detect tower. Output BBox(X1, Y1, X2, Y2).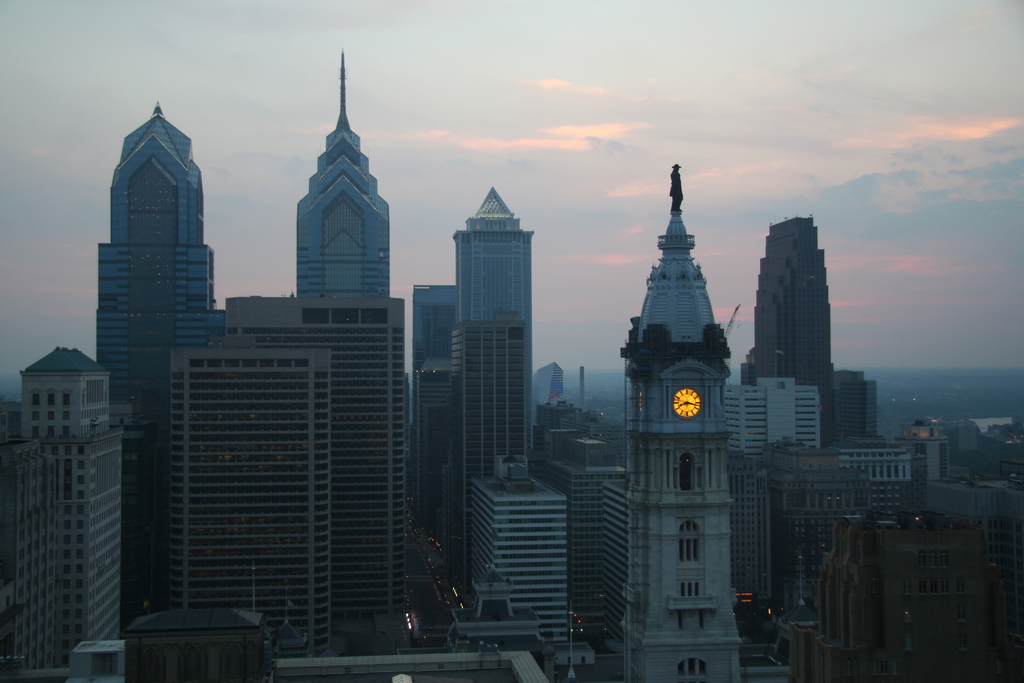
BBox(447, 183, 534, 555).
